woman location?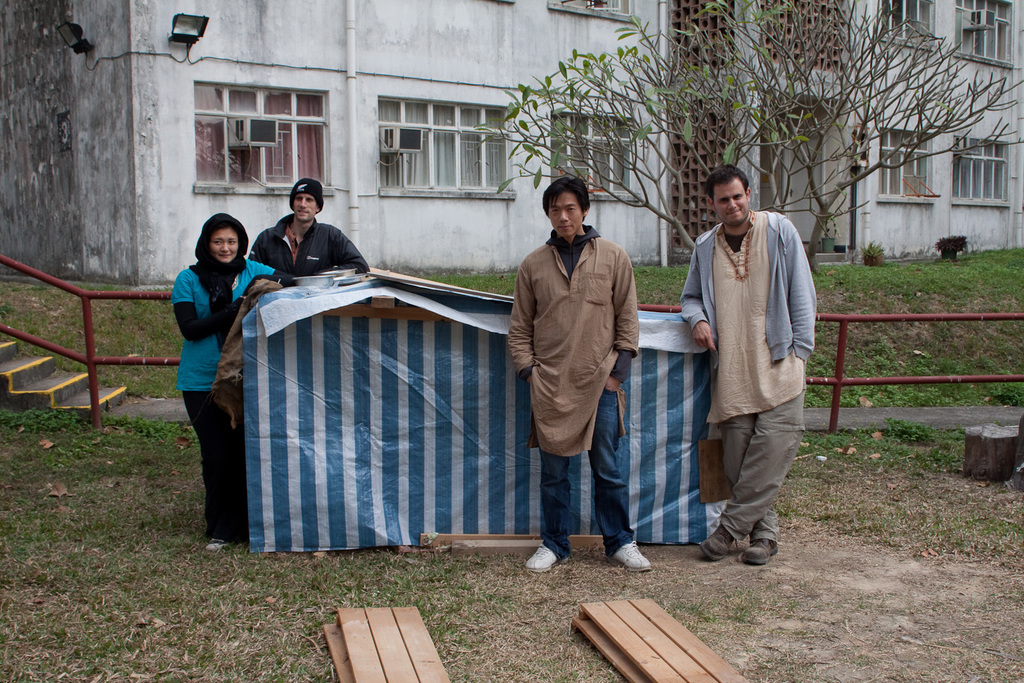
(157,198,258,542)
